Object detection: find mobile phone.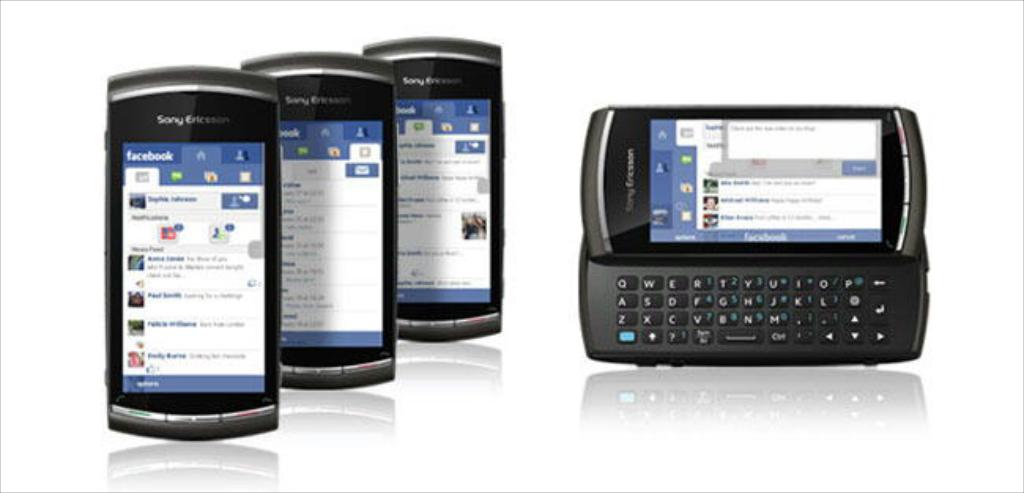
region(101, 65, 280, 446).
